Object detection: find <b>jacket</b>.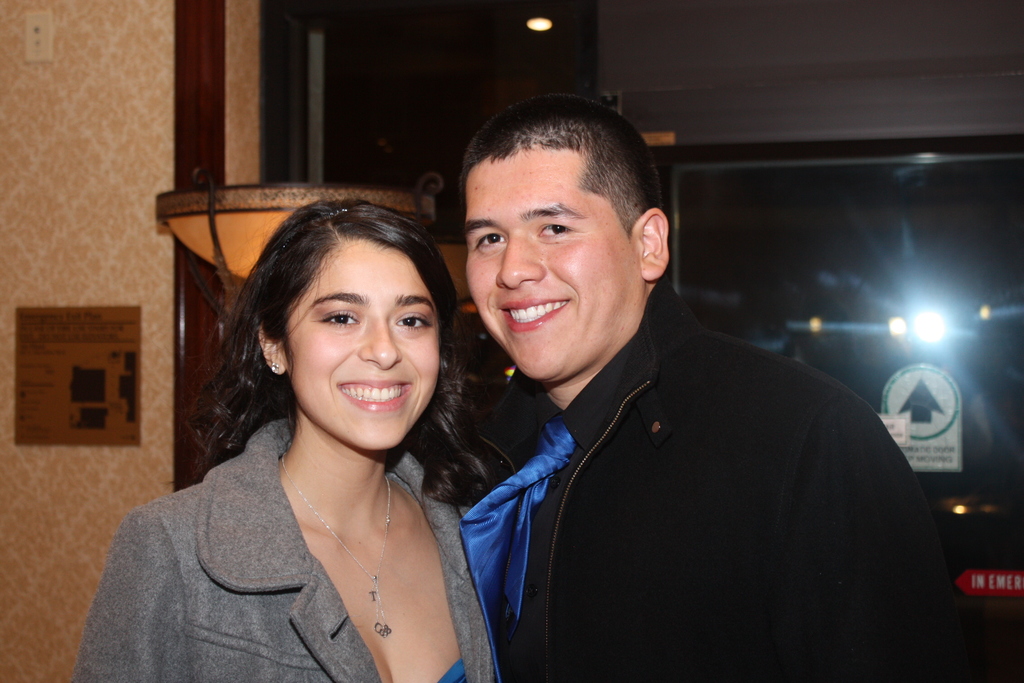
(x1=426, y1=259, x2=943, y2=682).
